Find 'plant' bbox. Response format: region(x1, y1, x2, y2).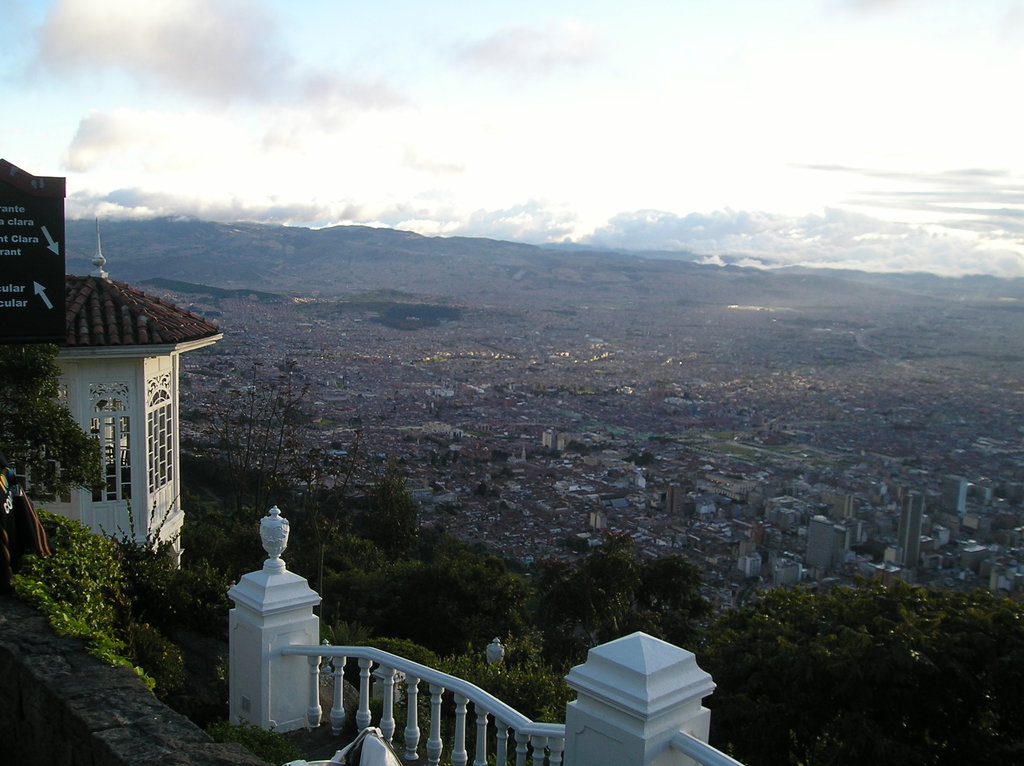
region(25, 477, 107, 546).
